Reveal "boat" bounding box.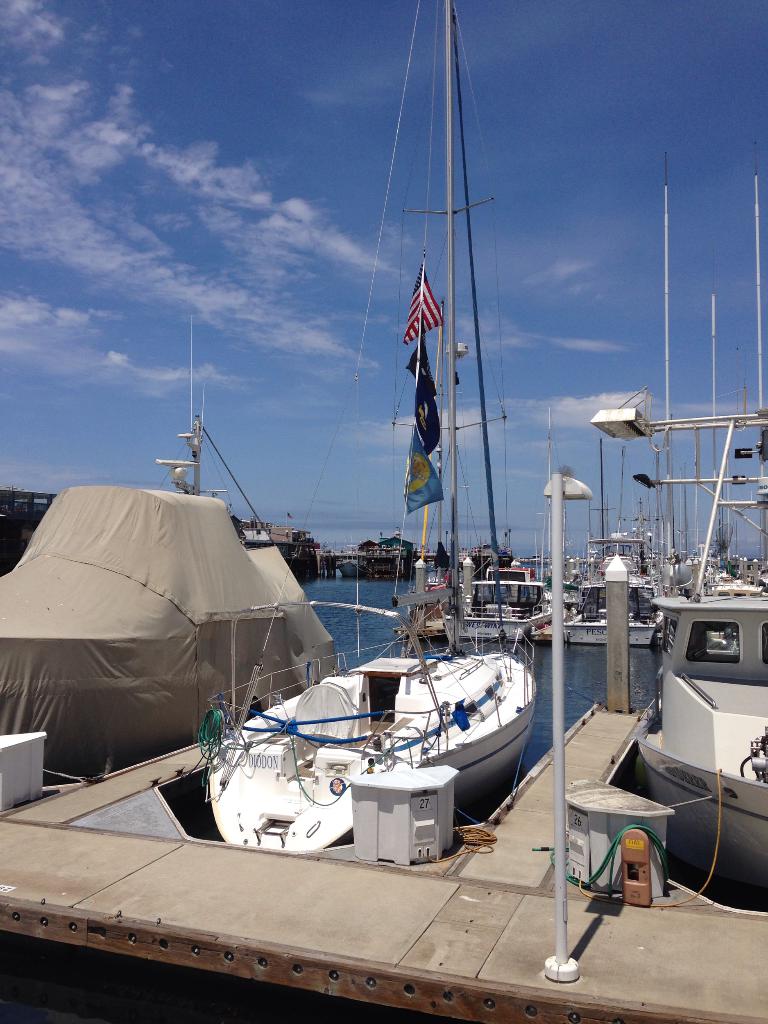
Revealed: [left=160, top=35, right=561, bottom=925].
